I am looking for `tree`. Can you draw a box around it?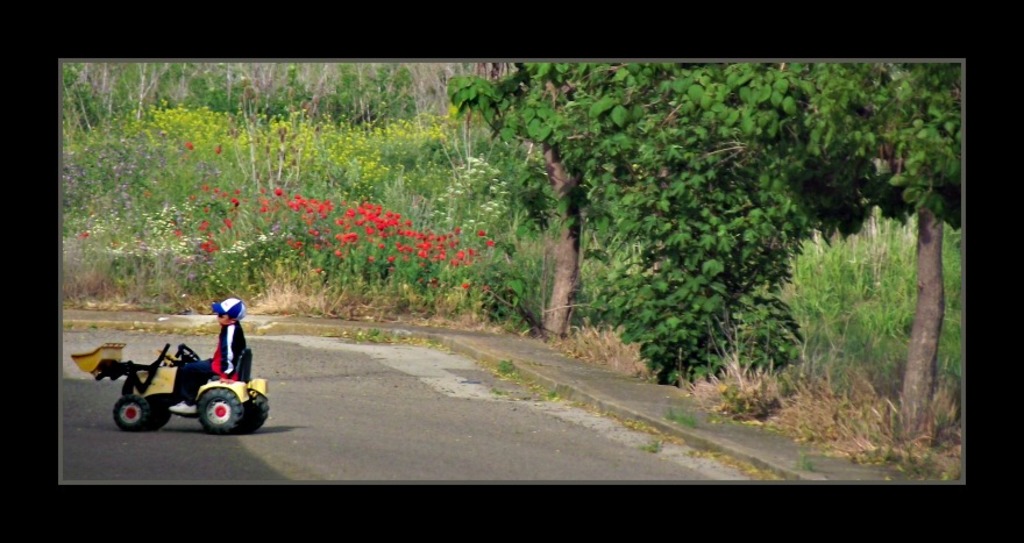
Sure, the bounding box is [443, 56, 698, 330].
